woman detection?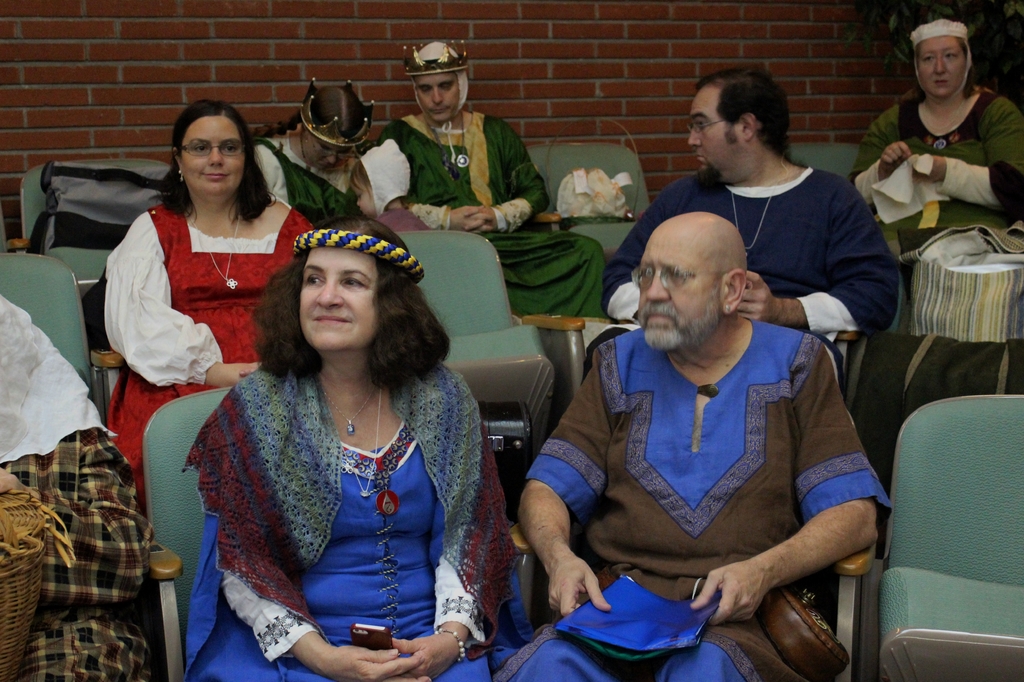
[left=103, top=95, right=317, bottom=513]
